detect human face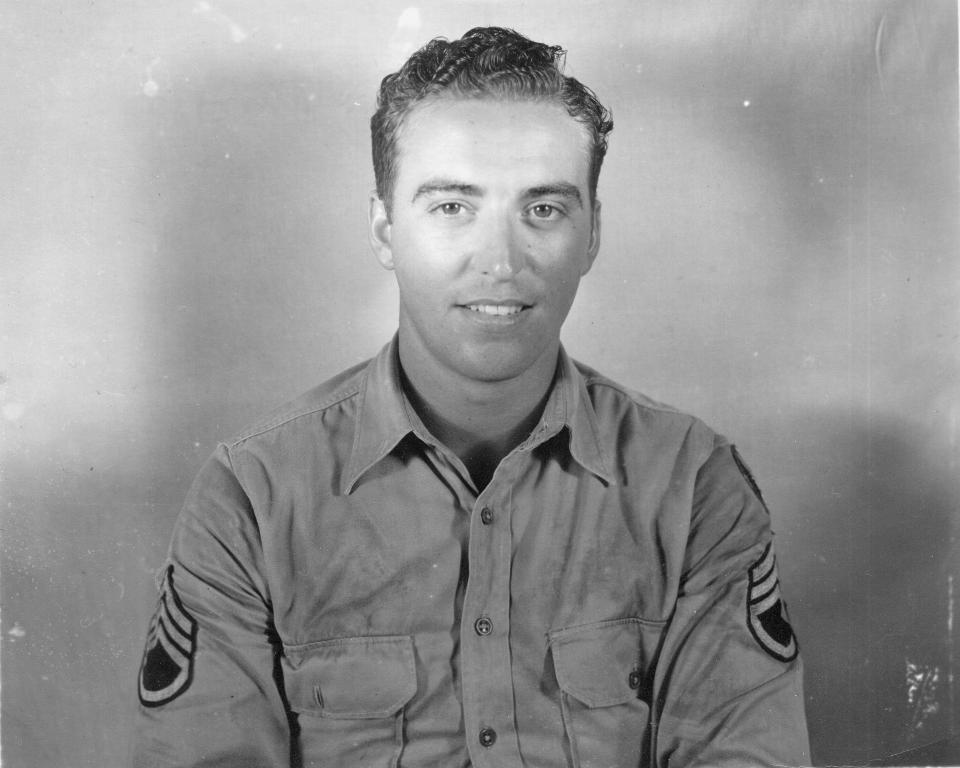
388/83/600/385
